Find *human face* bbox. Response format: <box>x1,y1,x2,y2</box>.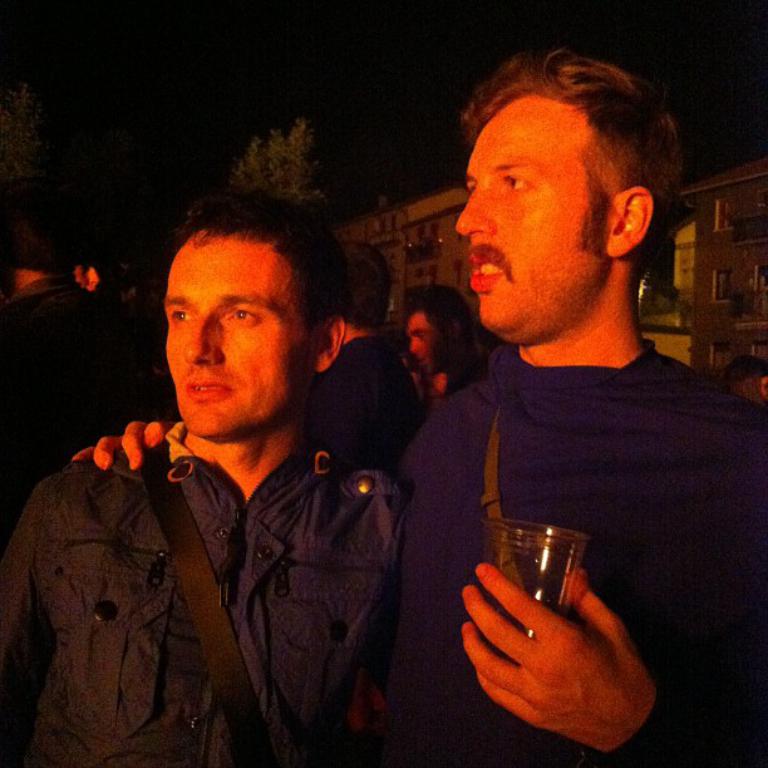
<box>161,242,307,443</box>.
